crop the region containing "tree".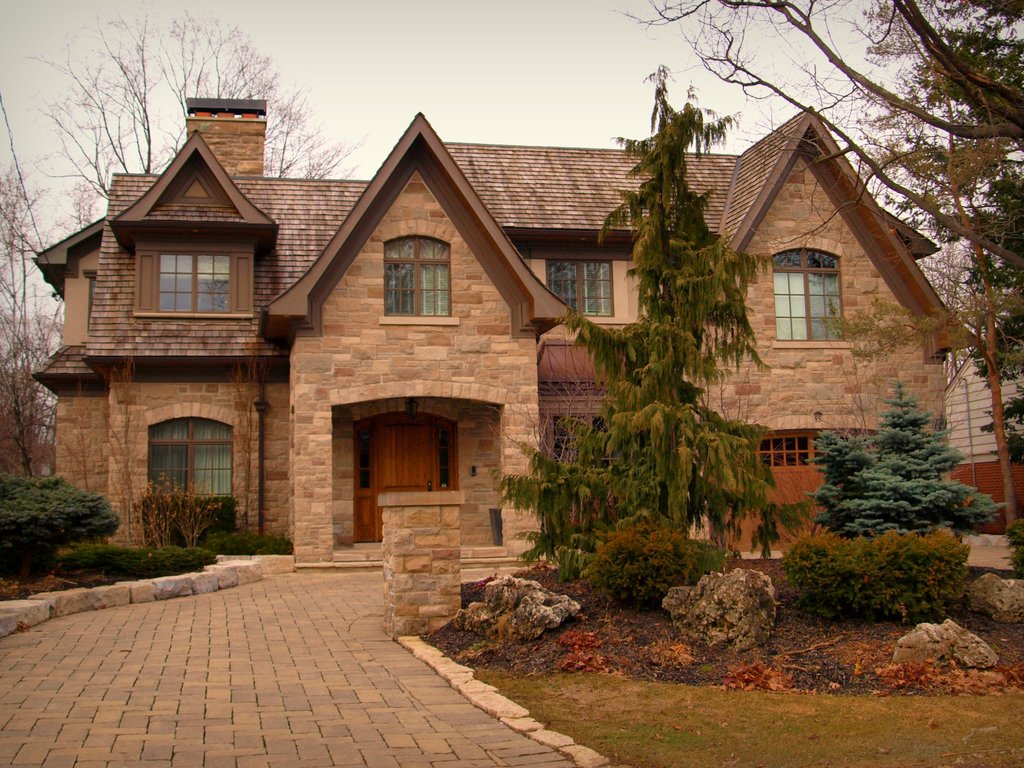
Crop region: (left=810, top=378, right=1006, bottom=537).
